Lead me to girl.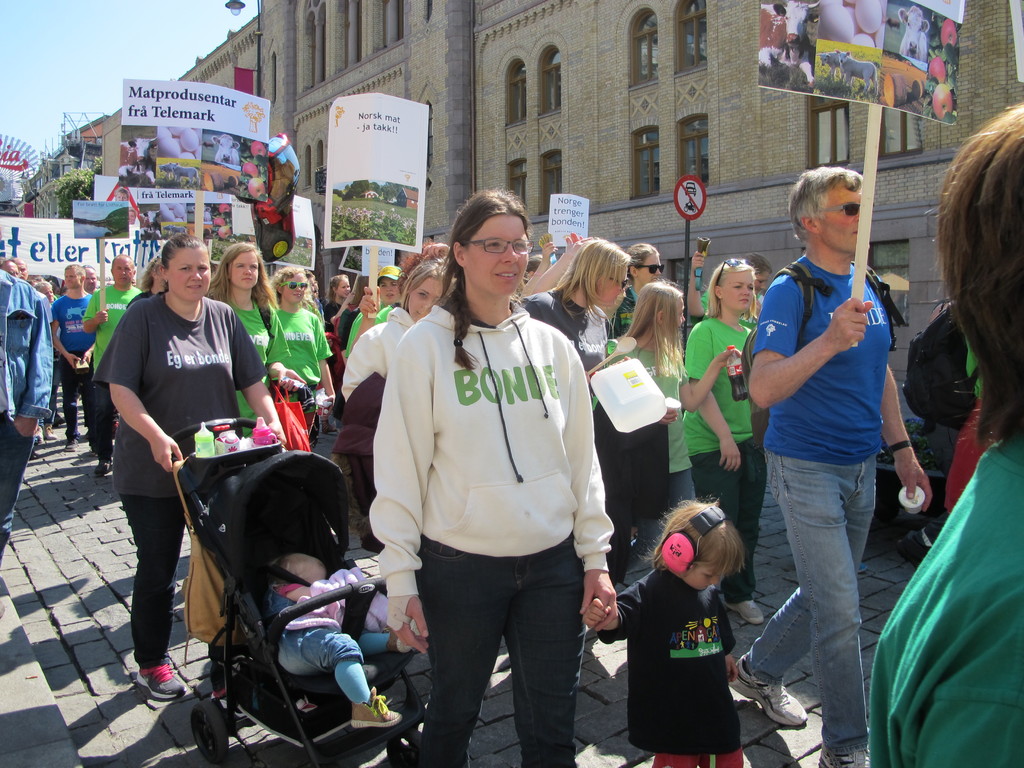
Lead to 594/274/742/518.
